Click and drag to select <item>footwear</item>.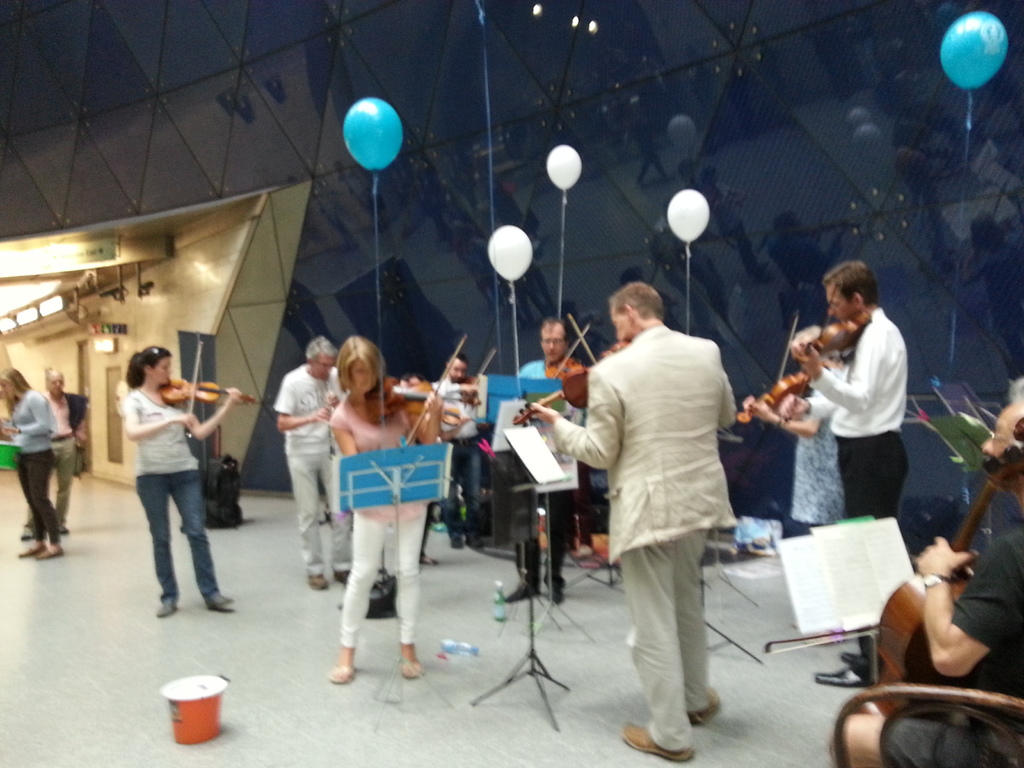
Selection: BBox(154, 594, 179, 618).
